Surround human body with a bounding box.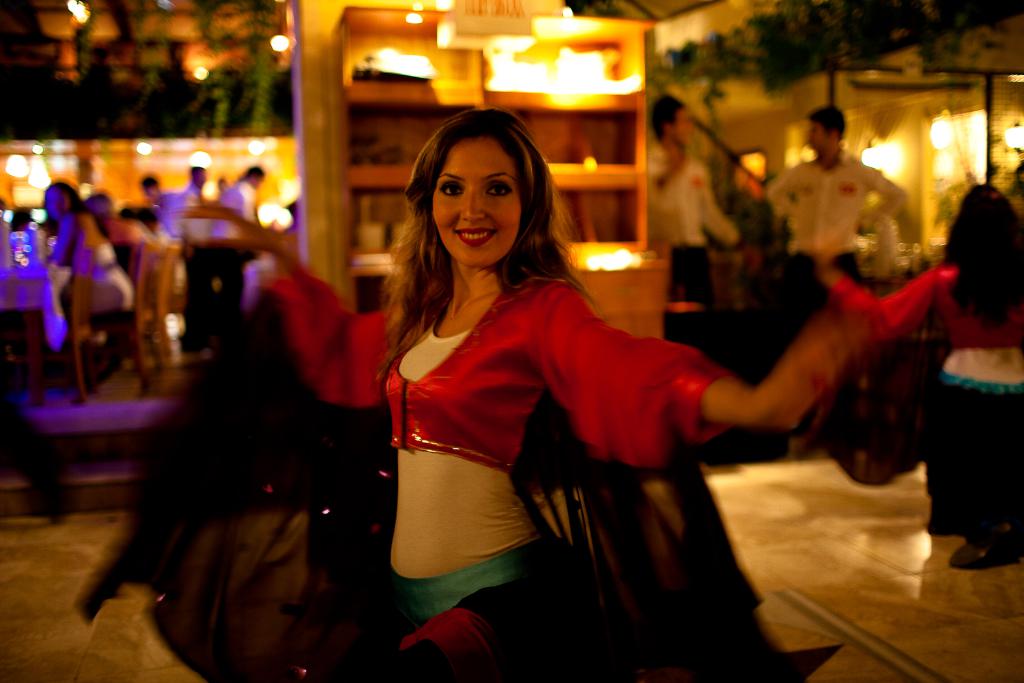
793:248:1023:564.
